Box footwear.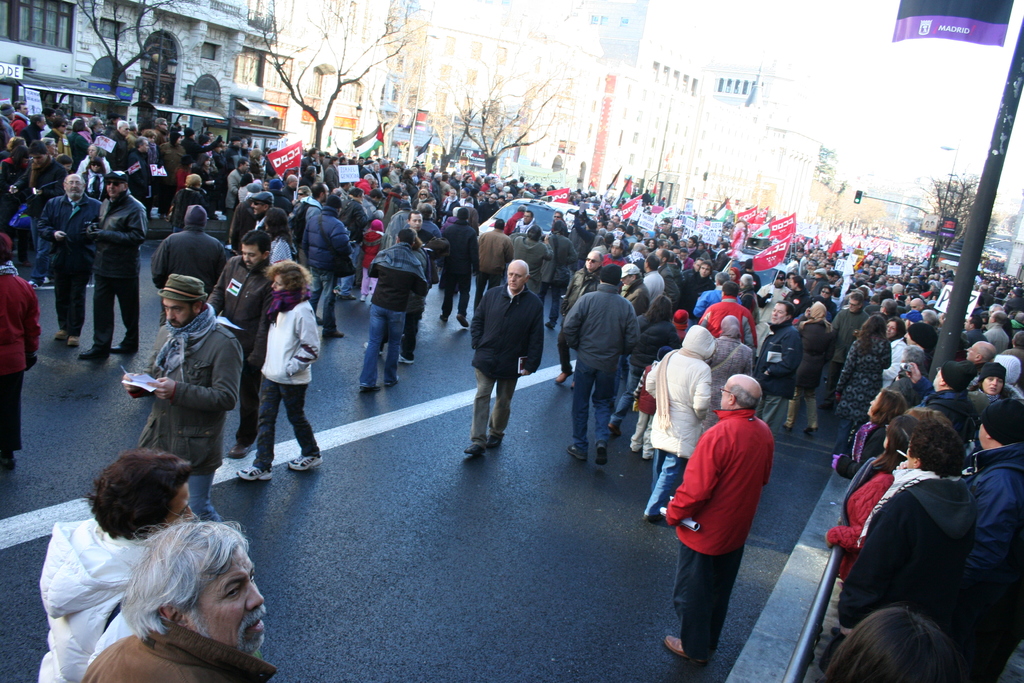
{"x1": 288, "y1": 456, "x2": 326, "y2": 472}.
